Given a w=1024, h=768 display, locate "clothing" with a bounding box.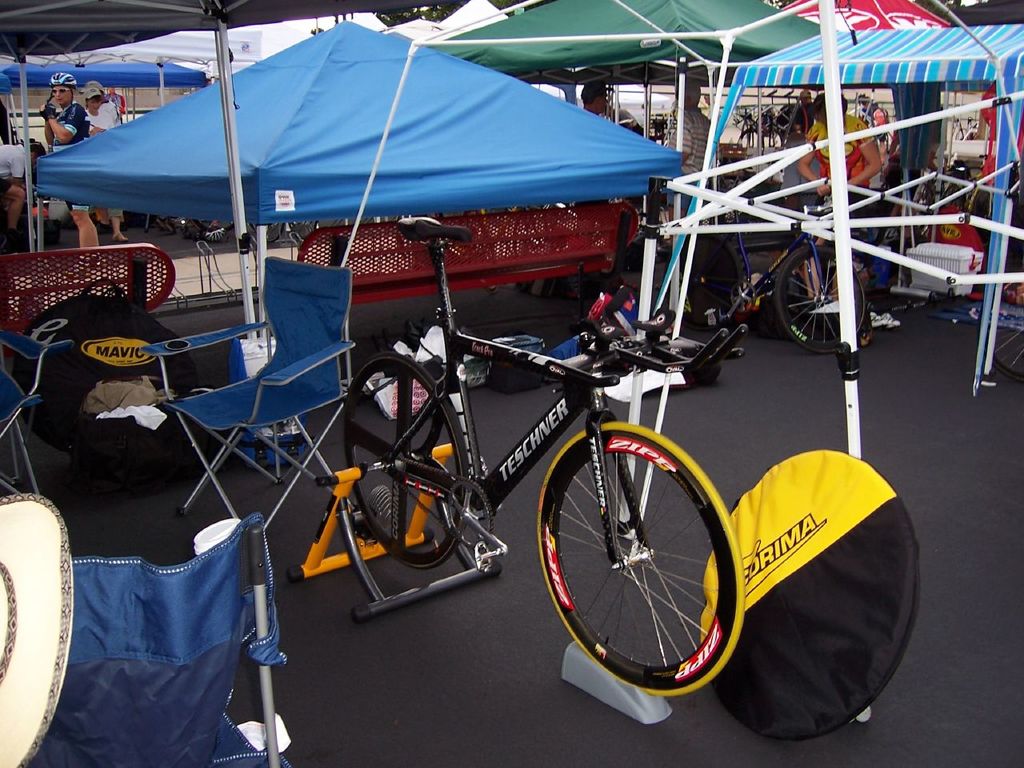
Located: <bbox>883, 120, 900, 158</bbox>.
